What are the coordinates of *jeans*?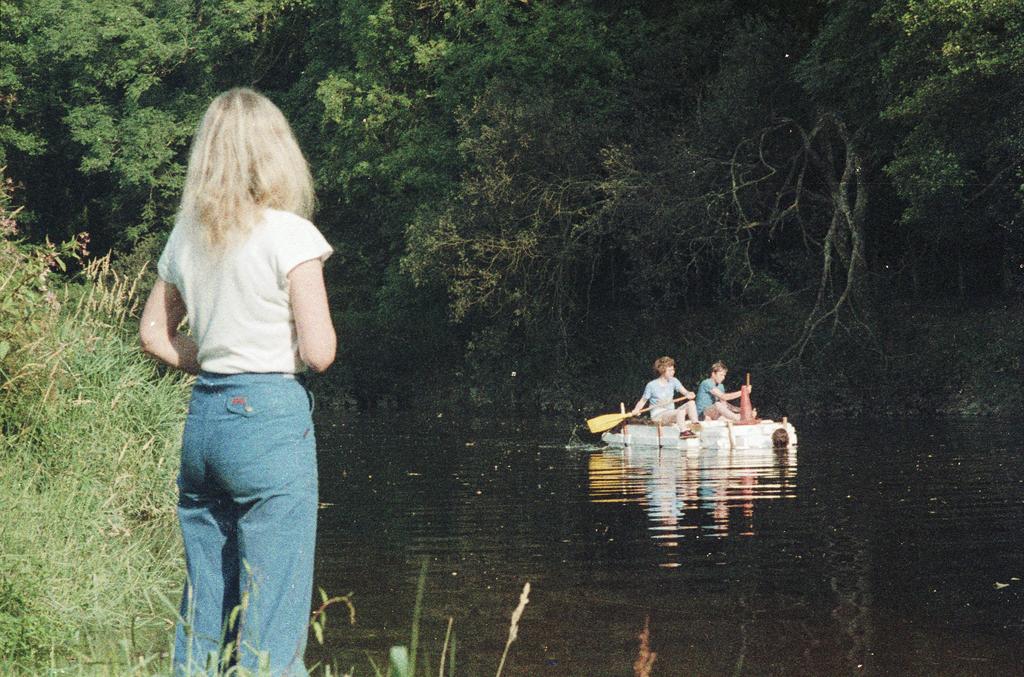
651 405 667 425.
